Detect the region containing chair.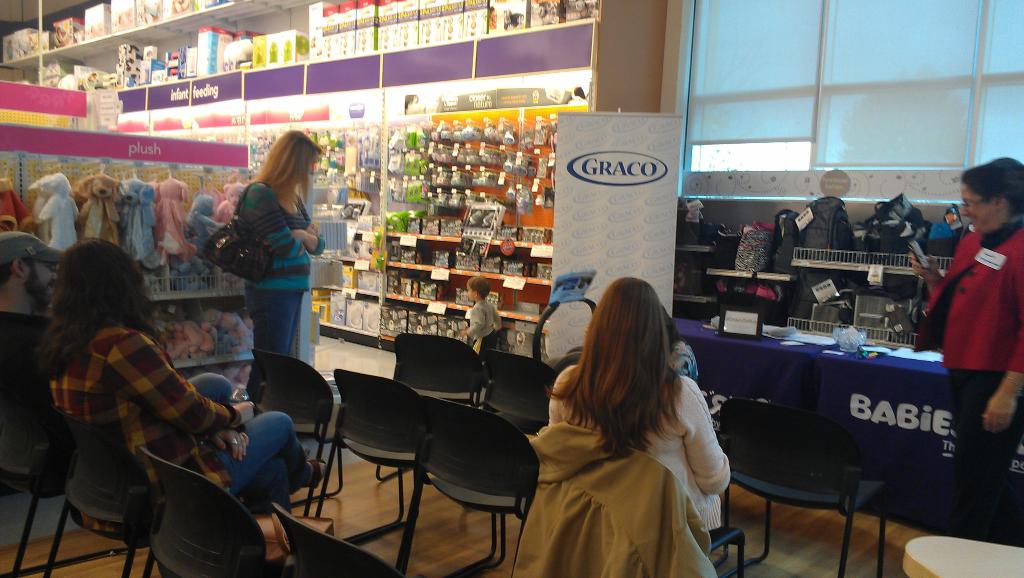
bbox=(0, 394, 75, 577).
